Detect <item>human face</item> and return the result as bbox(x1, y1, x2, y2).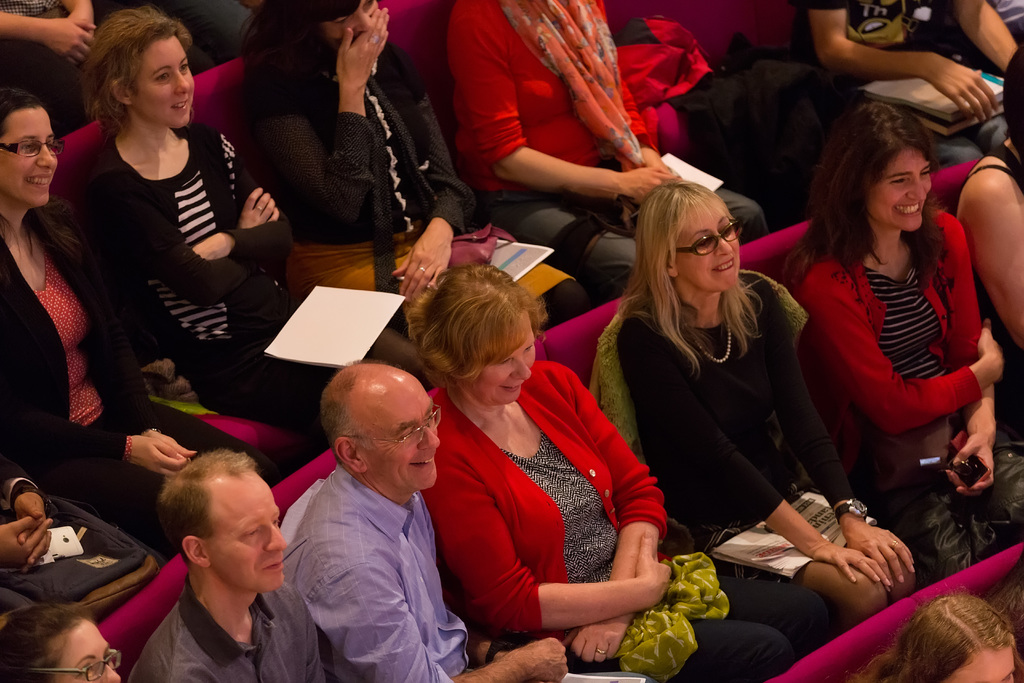
bbox(328, 1, 380, 42).
